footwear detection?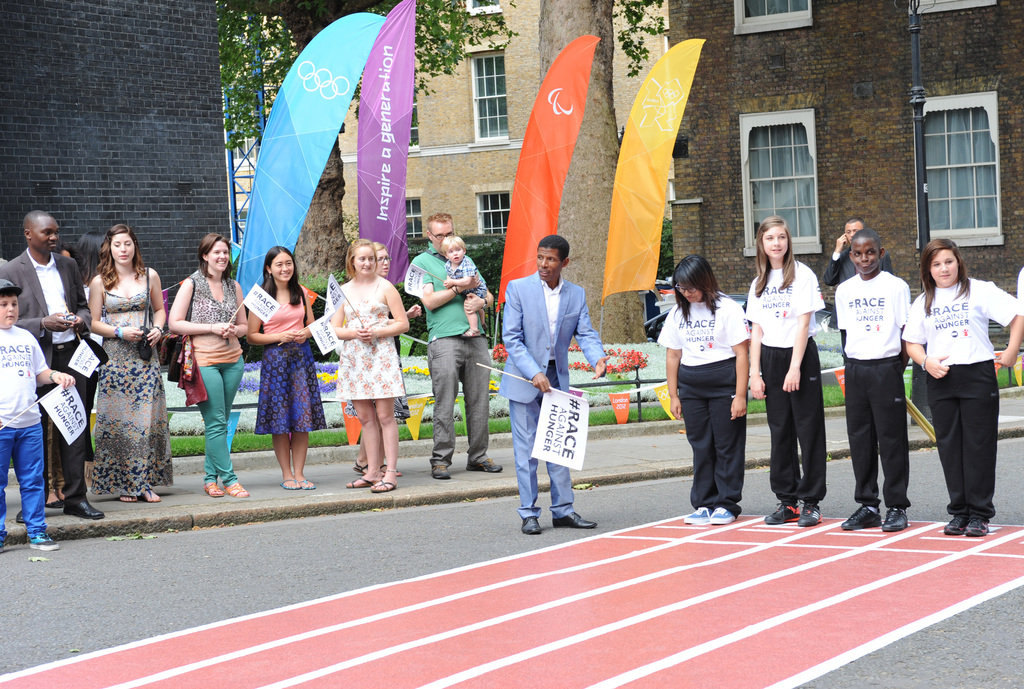
[61,501,105,519]
